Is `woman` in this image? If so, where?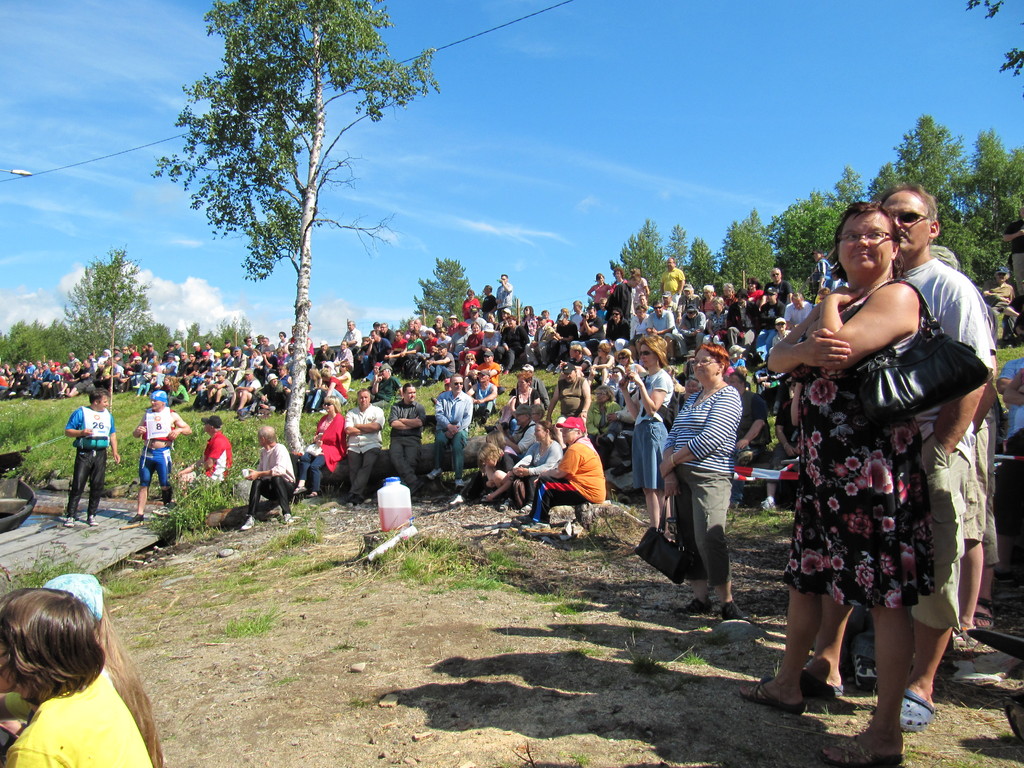
Yes, at crop(625, 265, 646, 309).
